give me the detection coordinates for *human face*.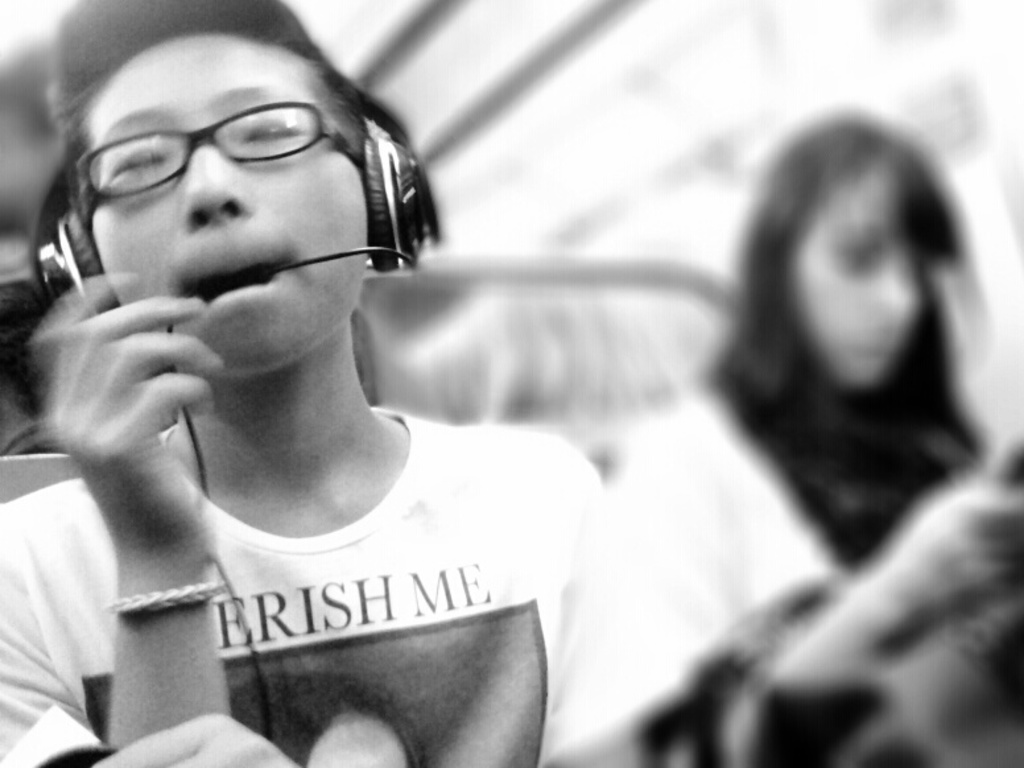
[88,29,367,376].
